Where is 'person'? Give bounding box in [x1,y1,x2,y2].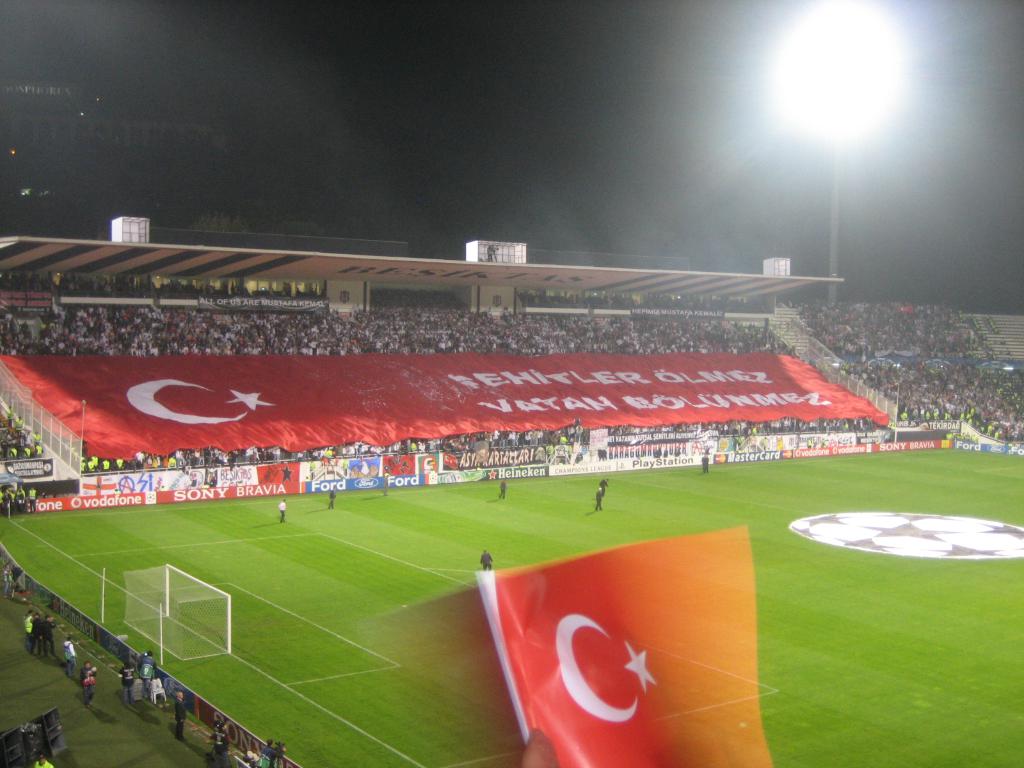
[207,724,230,767].
